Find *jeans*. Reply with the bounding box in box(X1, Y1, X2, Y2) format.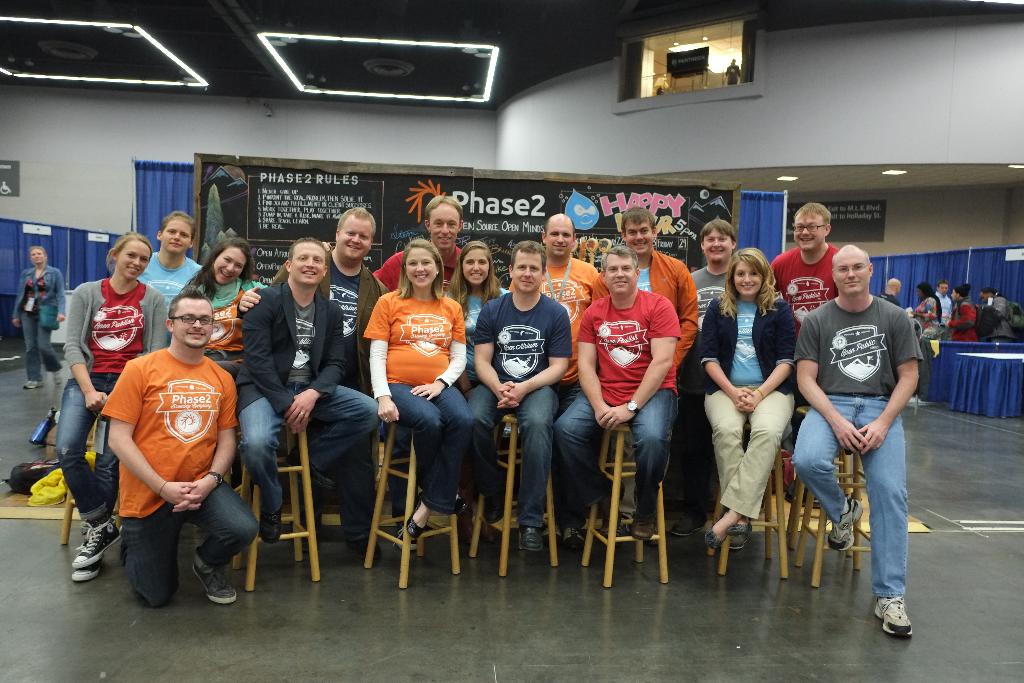
box(54, 367, 120, 520).
